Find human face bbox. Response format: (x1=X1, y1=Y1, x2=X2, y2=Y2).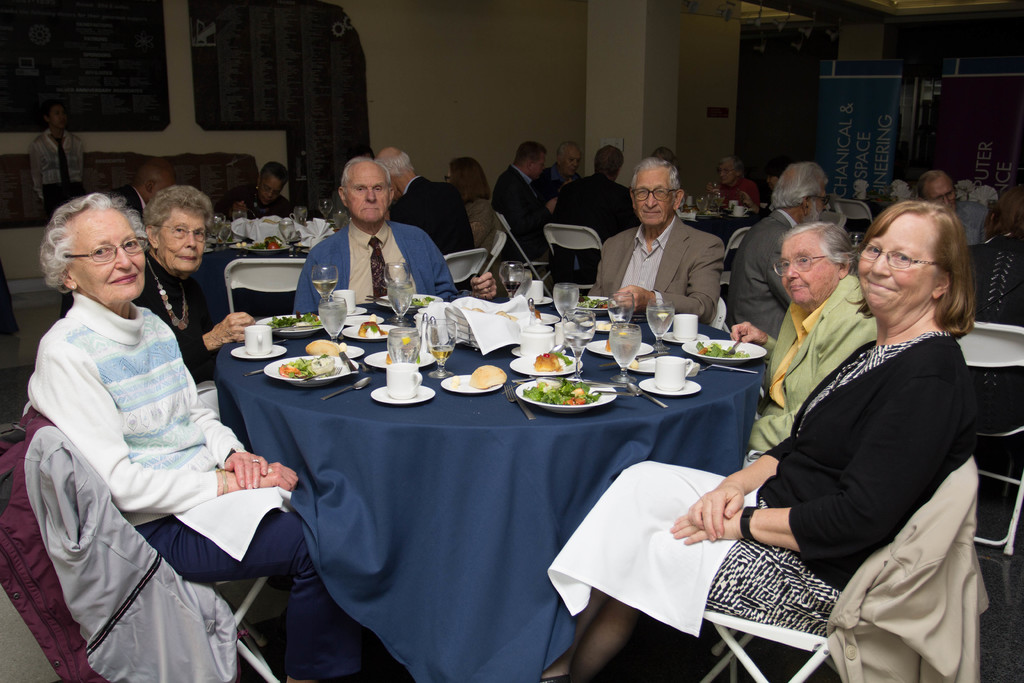
(x1=719, y1=160, x2=729, y2=186).
